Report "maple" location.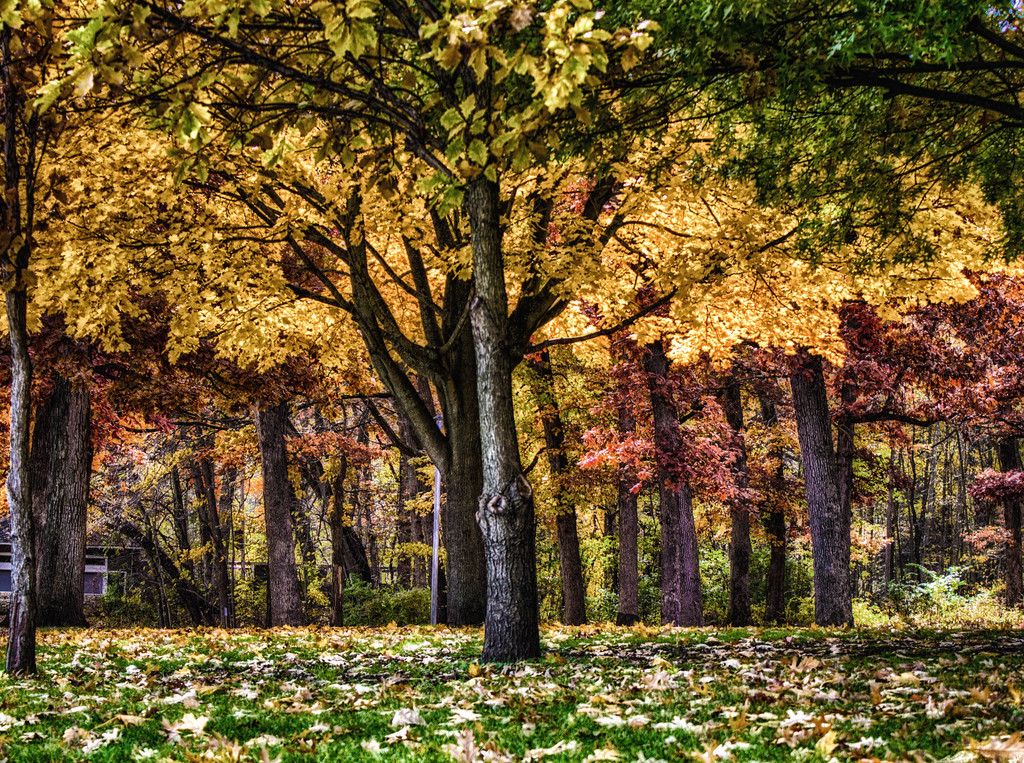
Report: region(0, 0, 333, 681).
